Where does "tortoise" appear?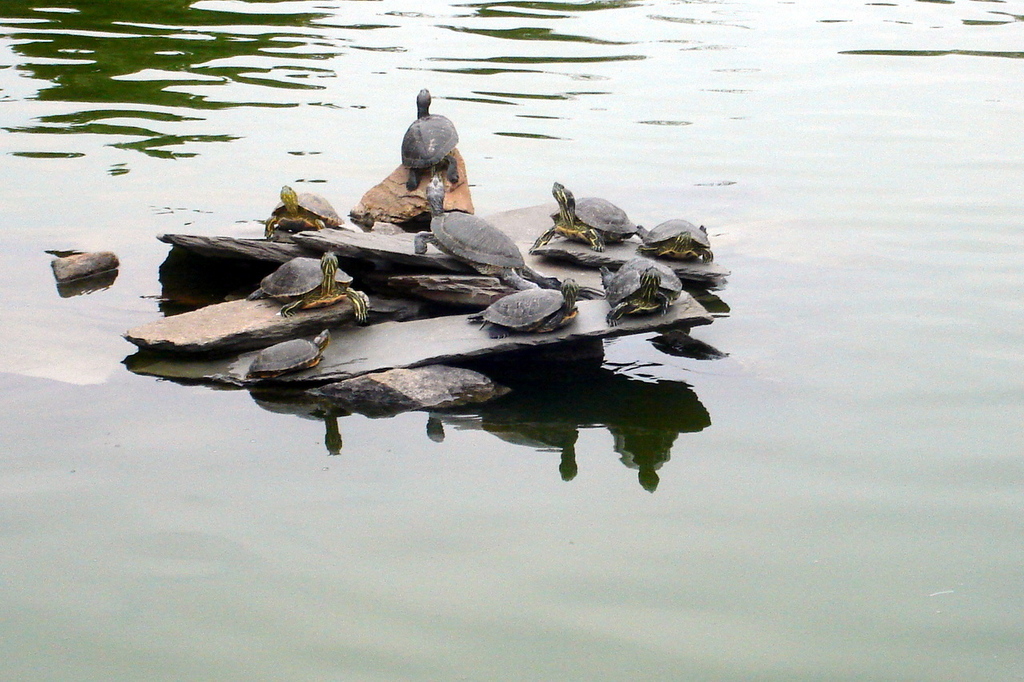
Appears at BBox(265, 181, 344, 229).
